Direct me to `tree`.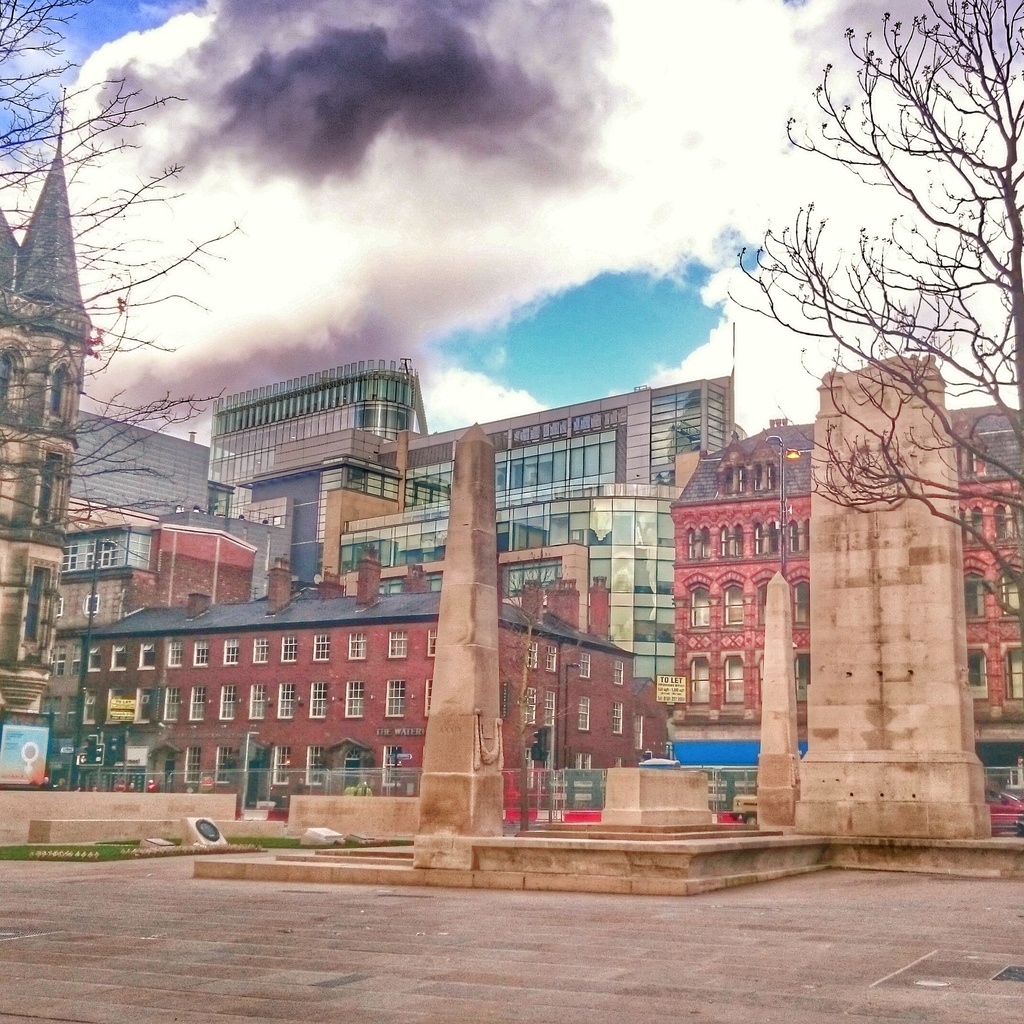
Direction: left=0, top=0, right=242, bottom=529.
